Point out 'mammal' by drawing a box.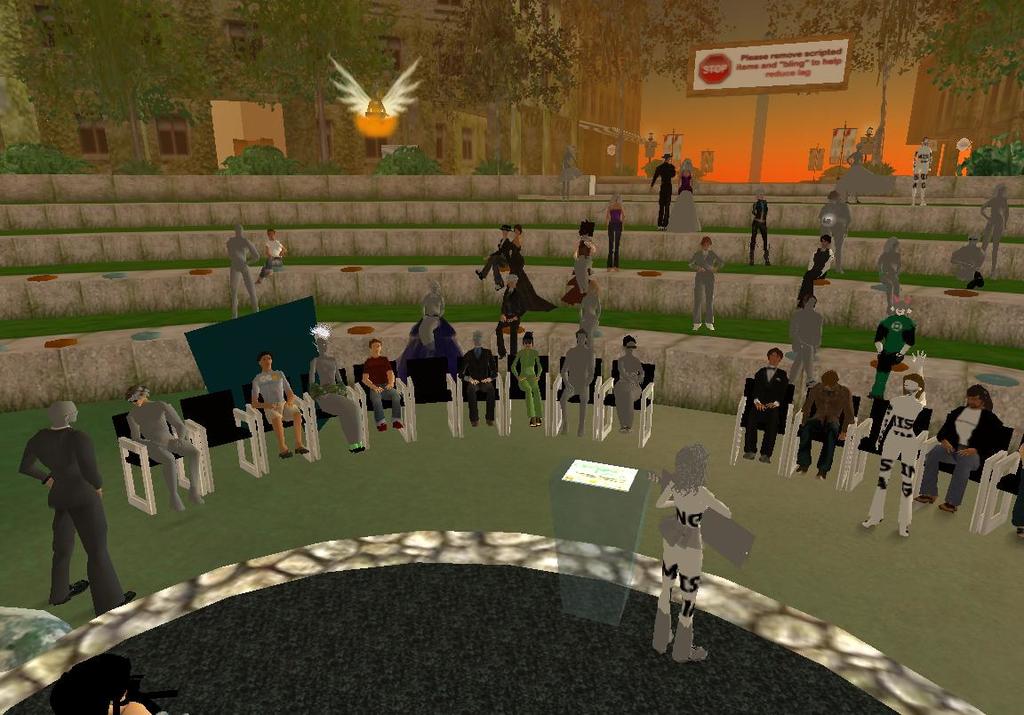
Rect(258, 230, 288, 283).
